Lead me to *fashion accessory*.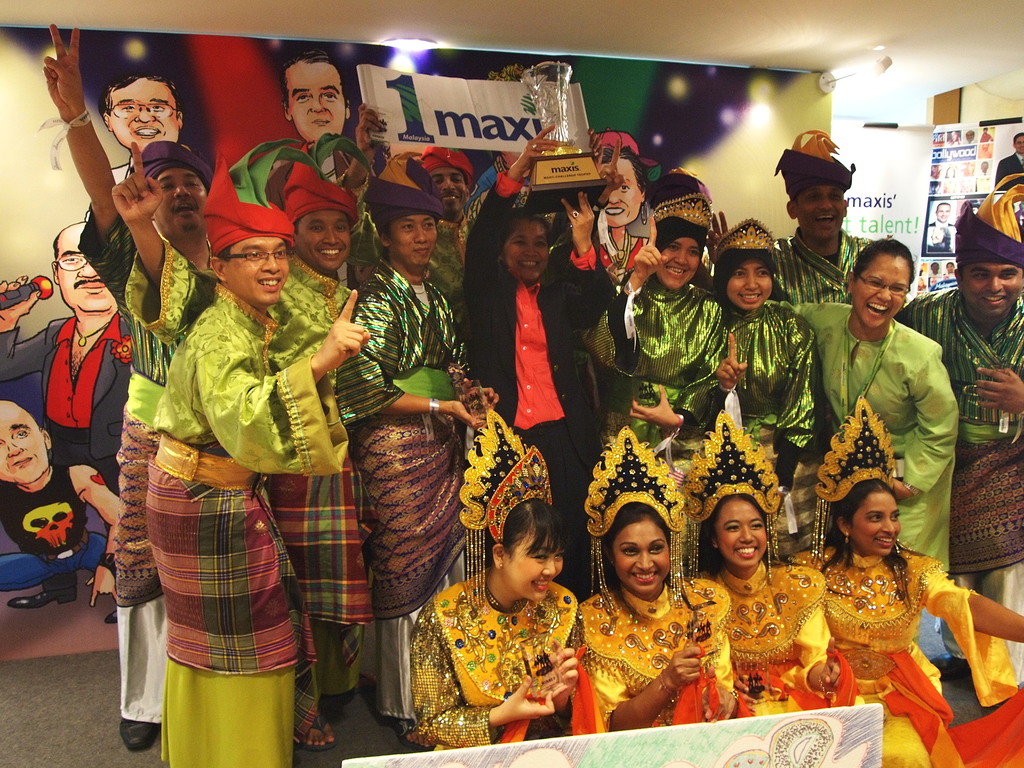
Lead to [497, 561, 506, 570].
